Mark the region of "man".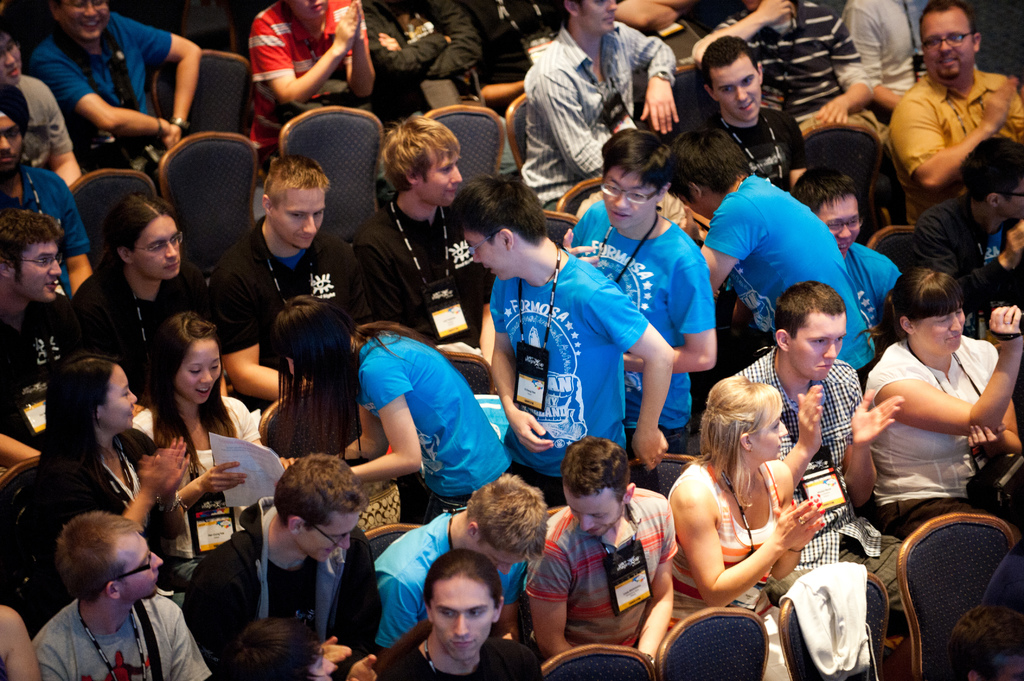
Region: crop(883, 144, 1023, 332).
